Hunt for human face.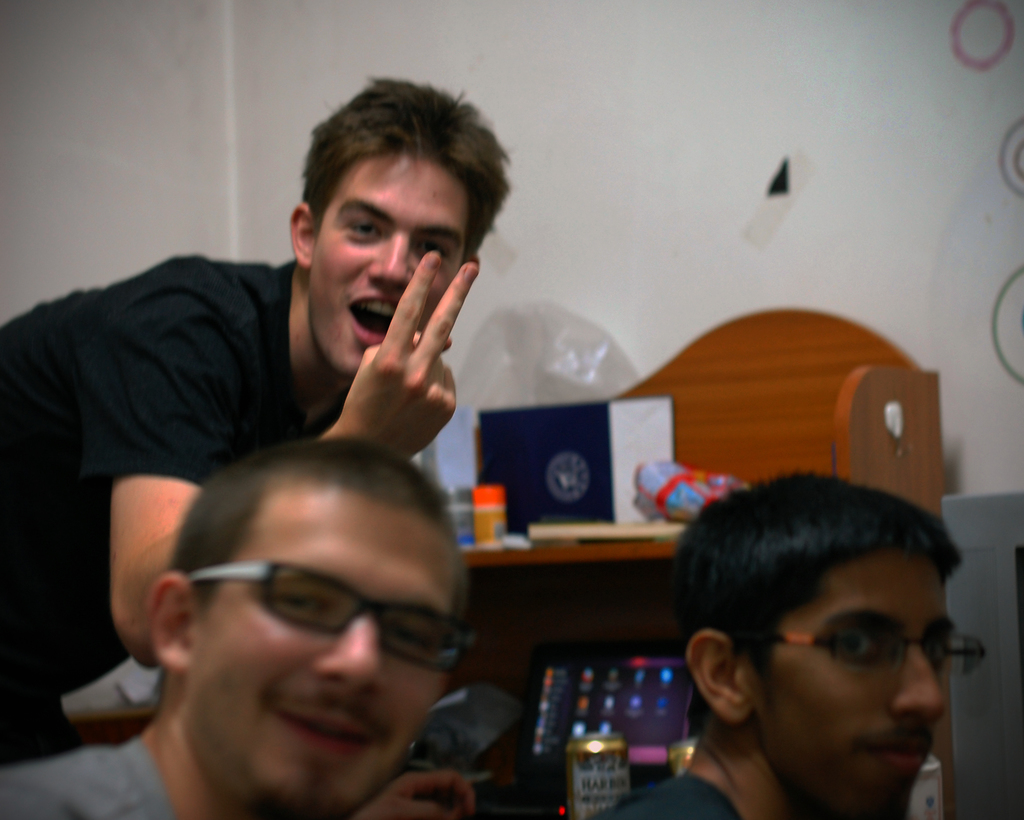
Hunted down at (760,538,956,819).
